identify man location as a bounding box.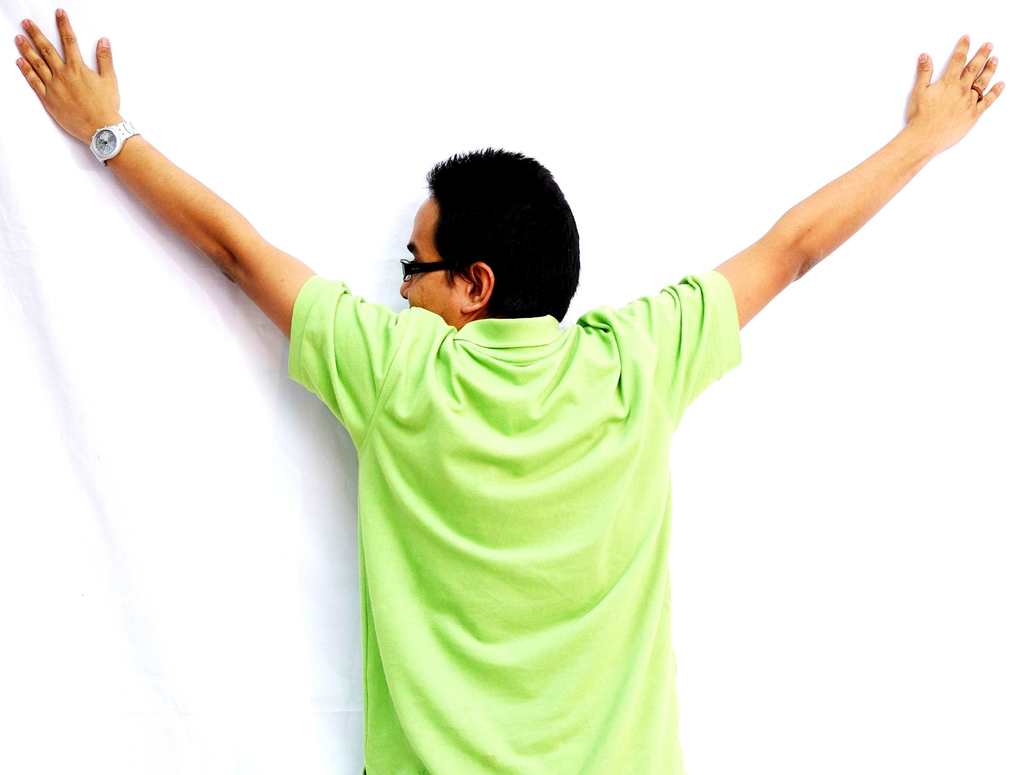
crop(8, 3, 1005, 774).
